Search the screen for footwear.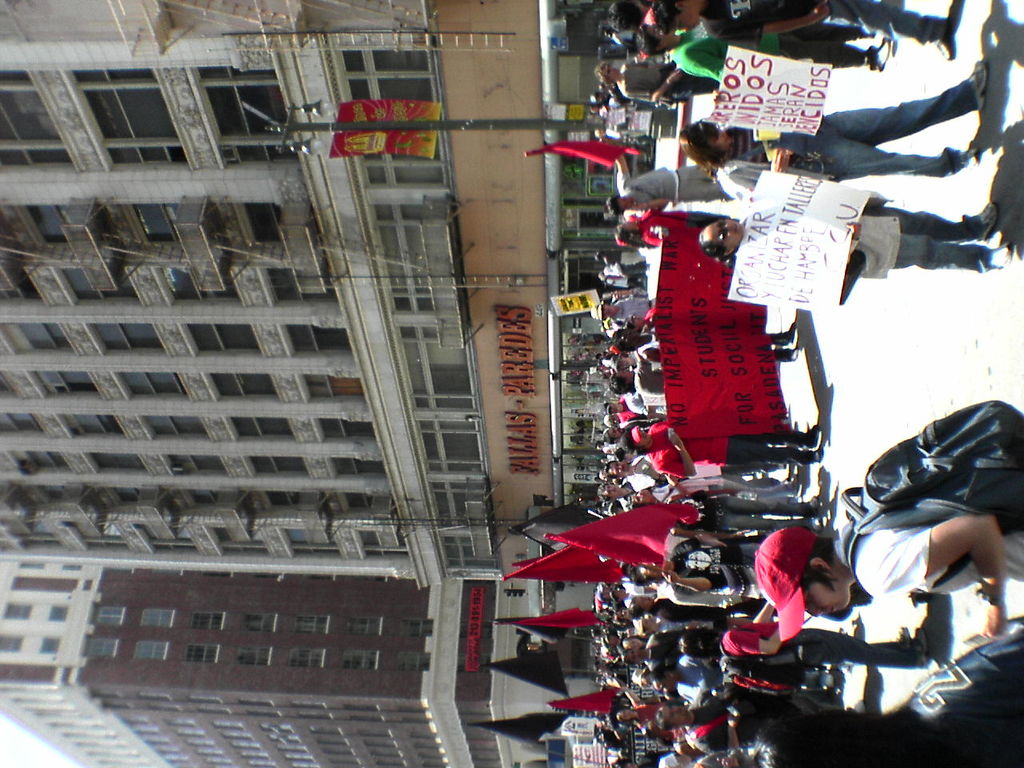
Found at l=969, t=61, r=990, b=110.
